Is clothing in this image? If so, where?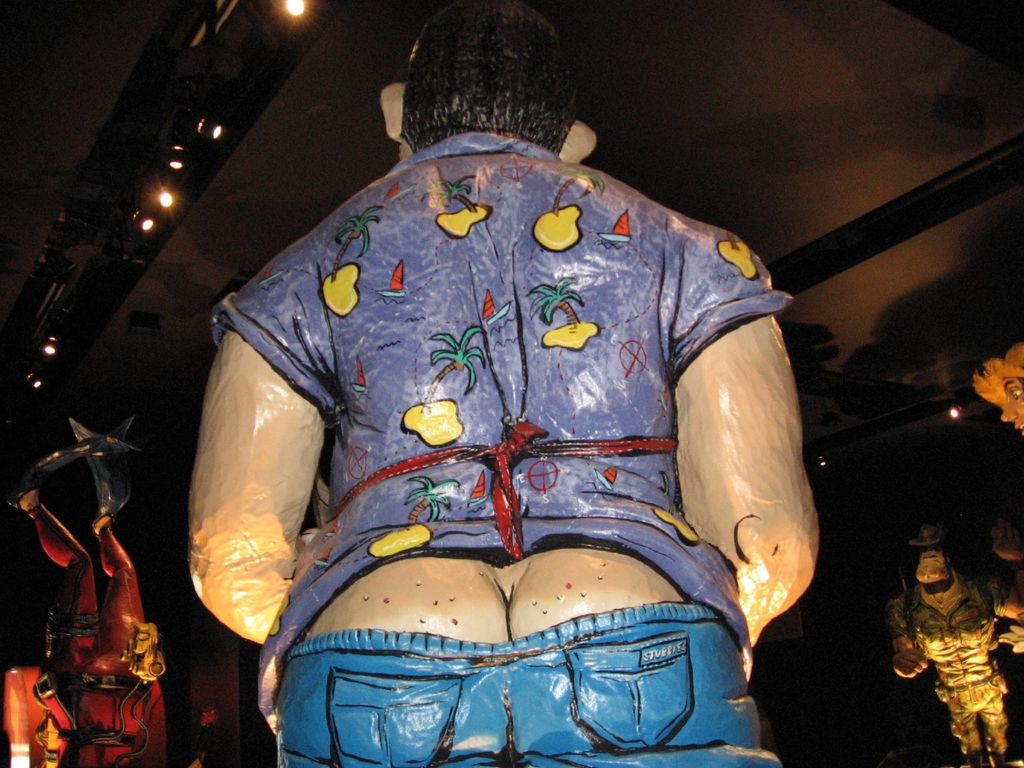
Yes, at locate(241, 60, 823, 755).
